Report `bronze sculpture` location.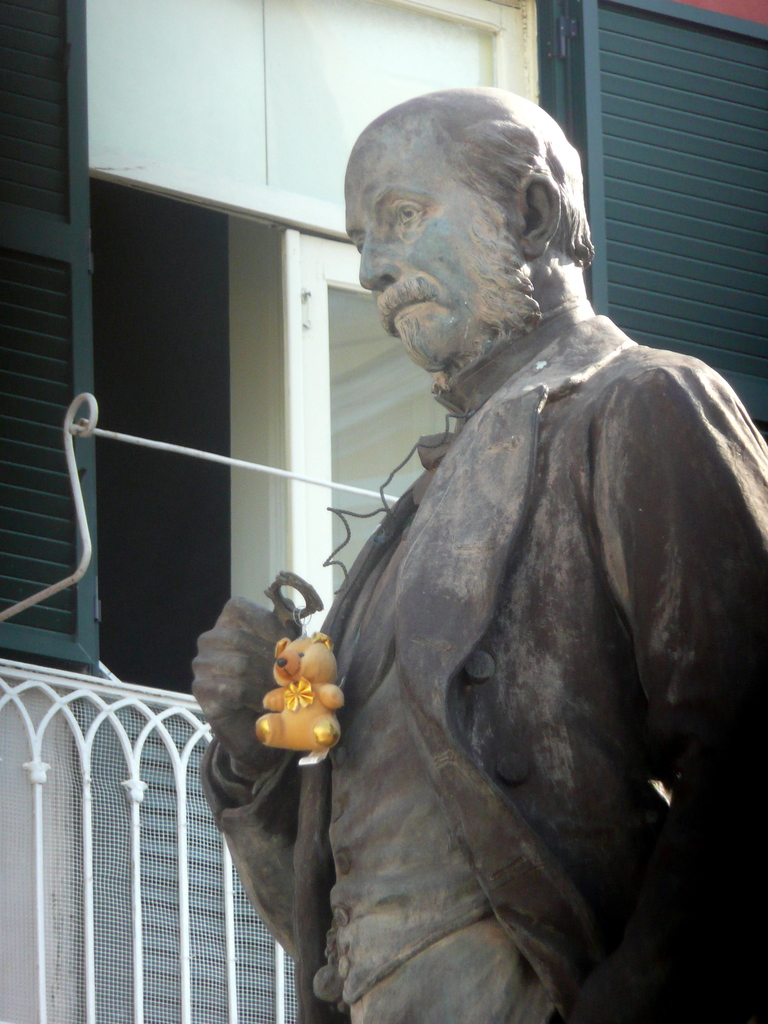
Report: box(196, 79, 767, 1016).
